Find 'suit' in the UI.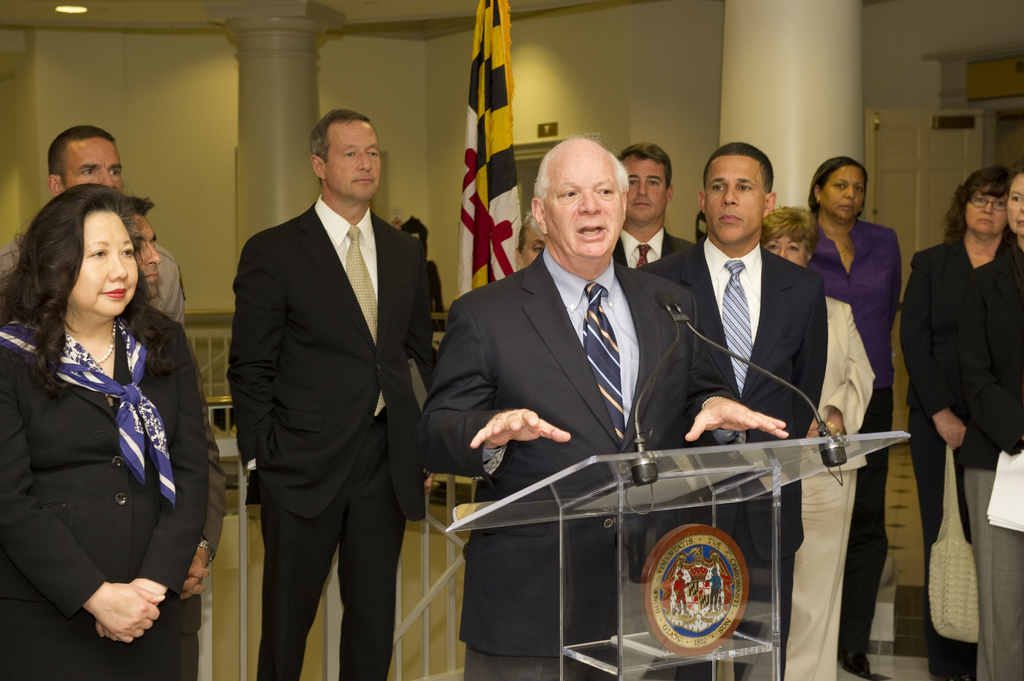
UI element at (211, 95, 440, 680).
